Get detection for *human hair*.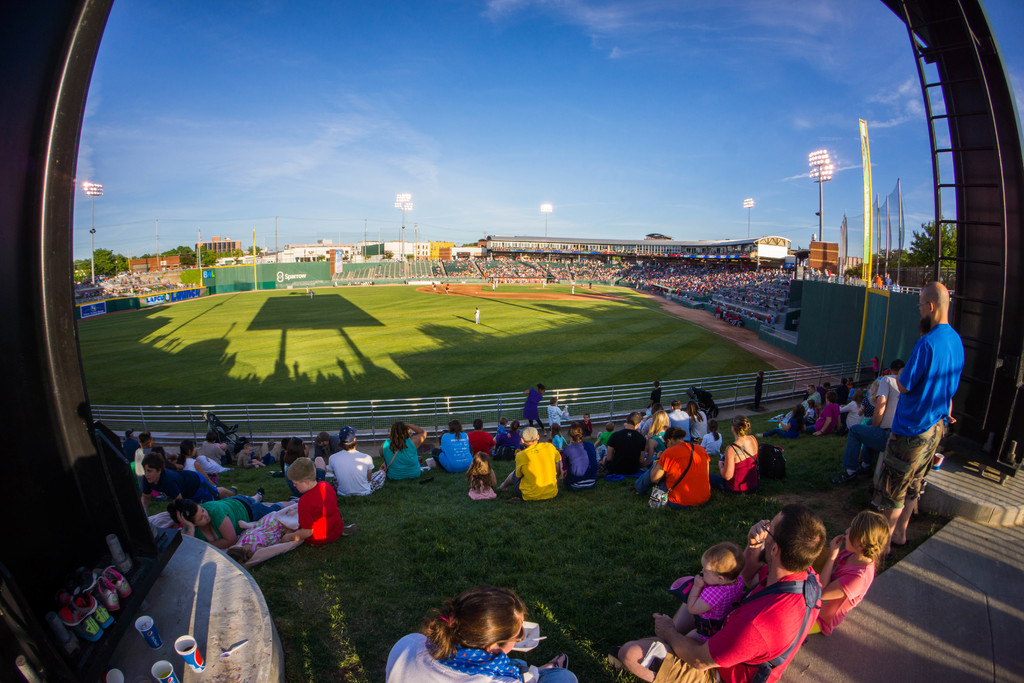
Detection: l=168, t=500, r=195, b=527.
